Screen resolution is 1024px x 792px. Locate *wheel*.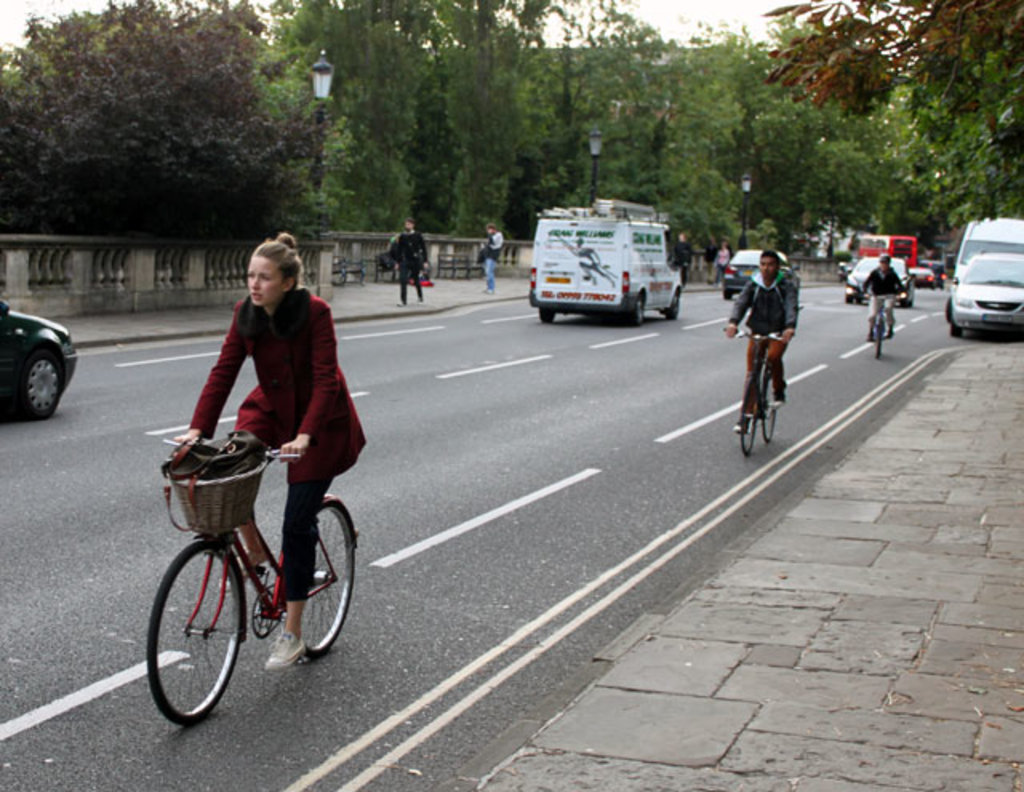
BBox(901, 302, 910, 307).
